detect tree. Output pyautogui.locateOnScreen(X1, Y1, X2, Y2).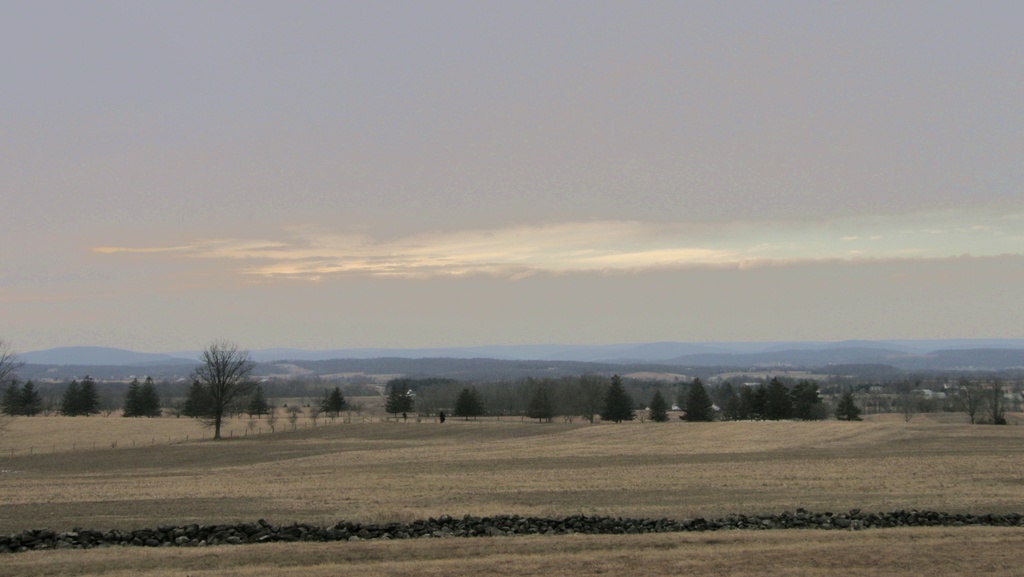
pyautogui.locateOnScreen(468, 392, 482, 429).
